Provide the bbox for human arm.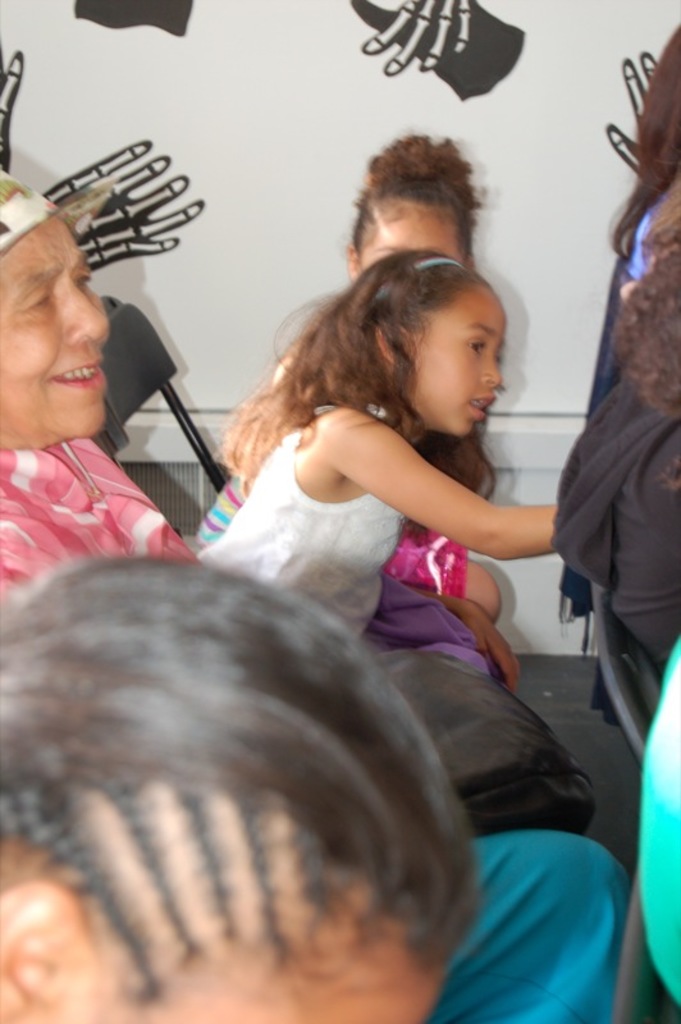
detection(337, 411, 562, 577).
